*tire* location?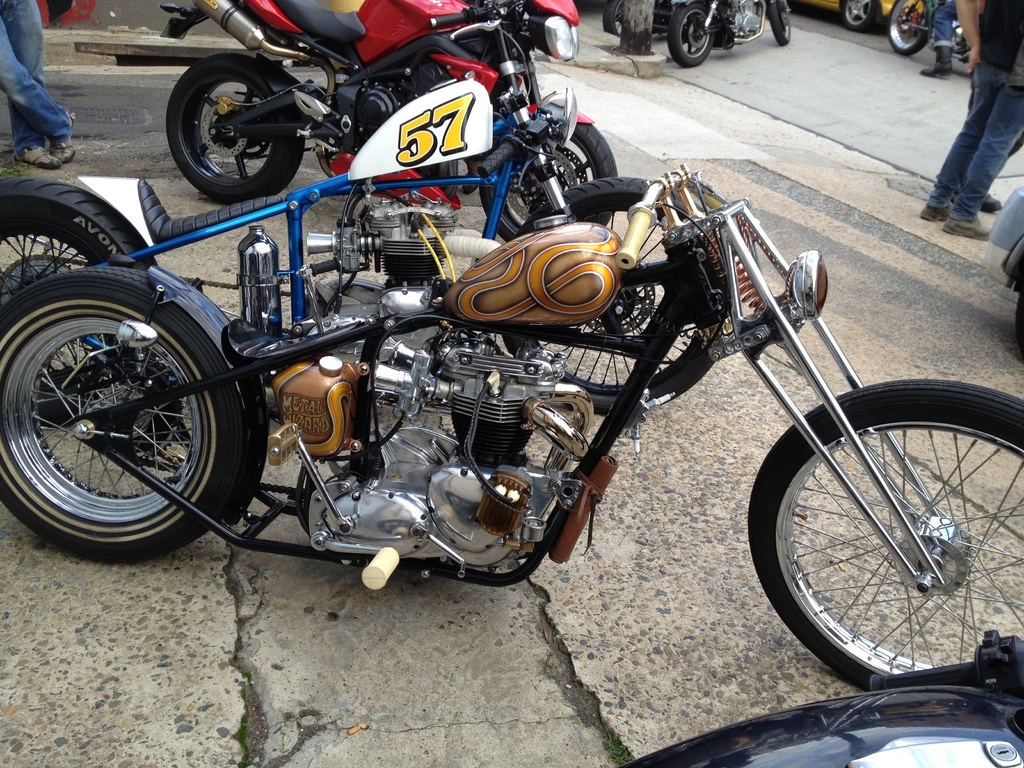
<box>767,0,789,43</box>
